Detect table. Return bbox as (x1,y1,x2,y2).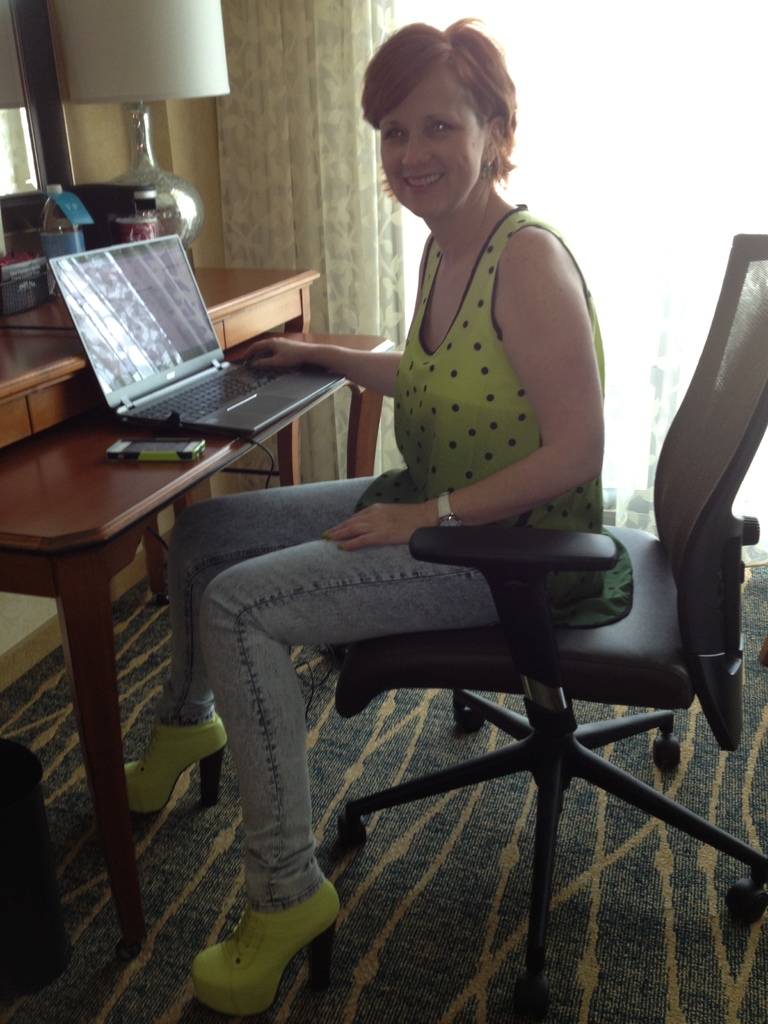
(0,342,296,916).
